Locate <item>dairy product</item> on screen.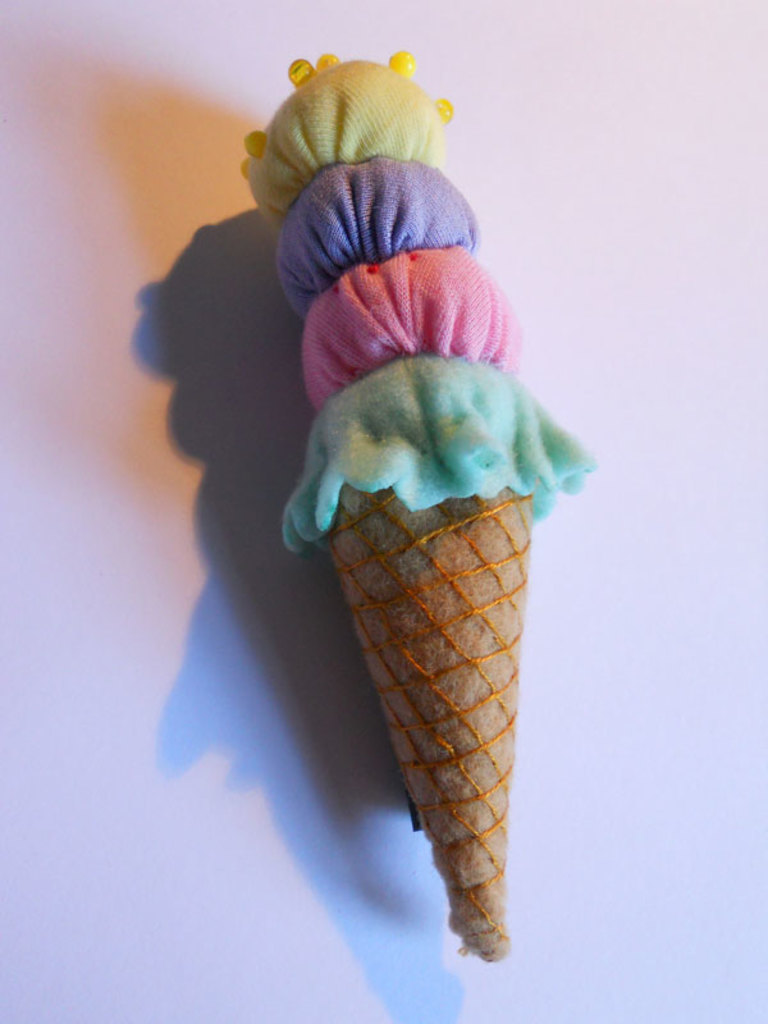
On screen at (left=265, top=159, right=467, bottom=316).
